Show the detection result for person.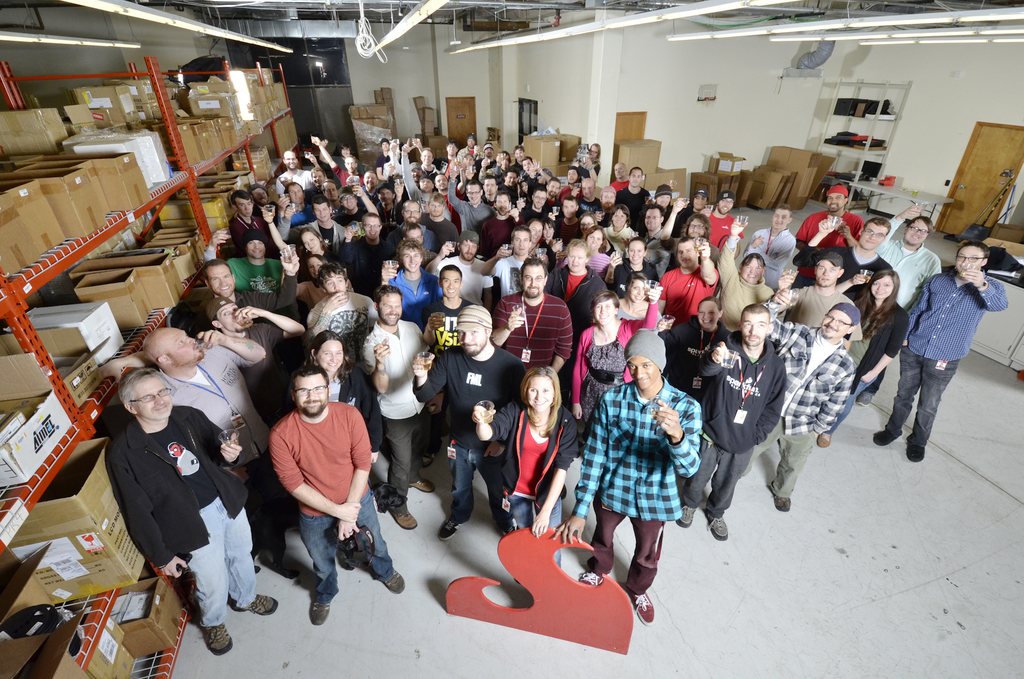
left=398, top=227, right=452, bottom=274.
